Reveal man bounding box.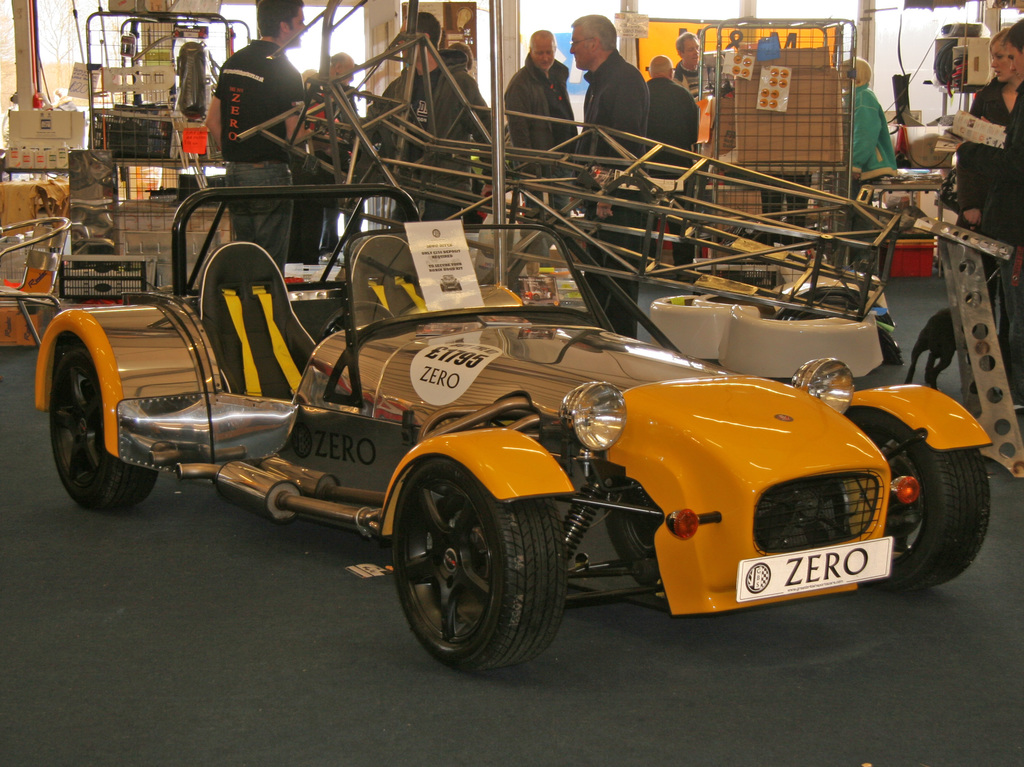
Revealed: box=[339, 8, 497, 216].
